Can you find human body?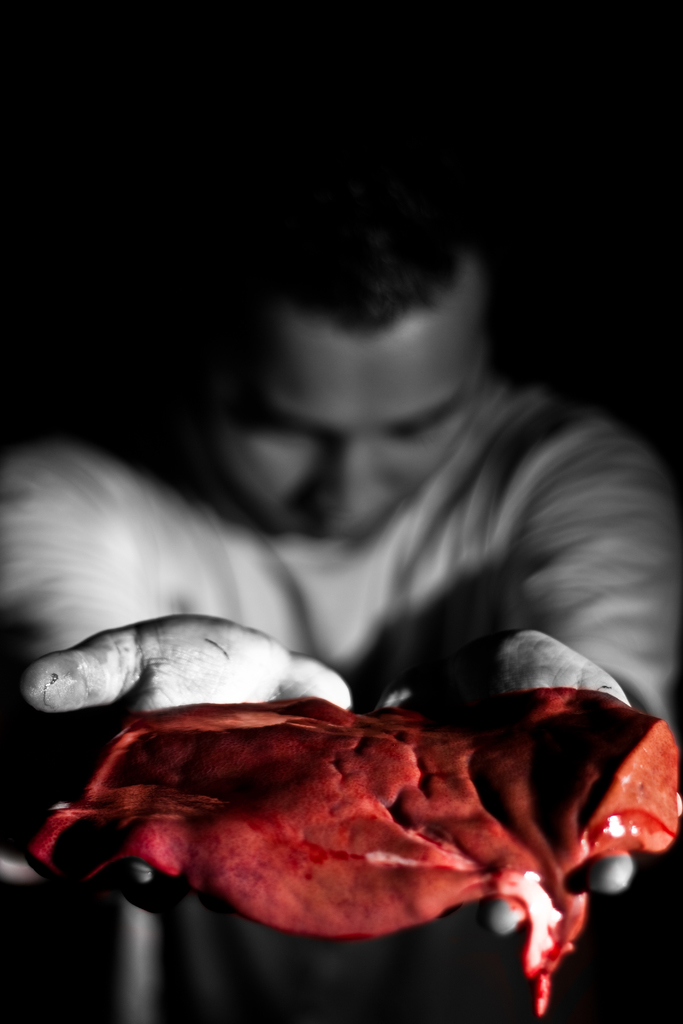
Yes, bounding box: 4,153,682,1017.
